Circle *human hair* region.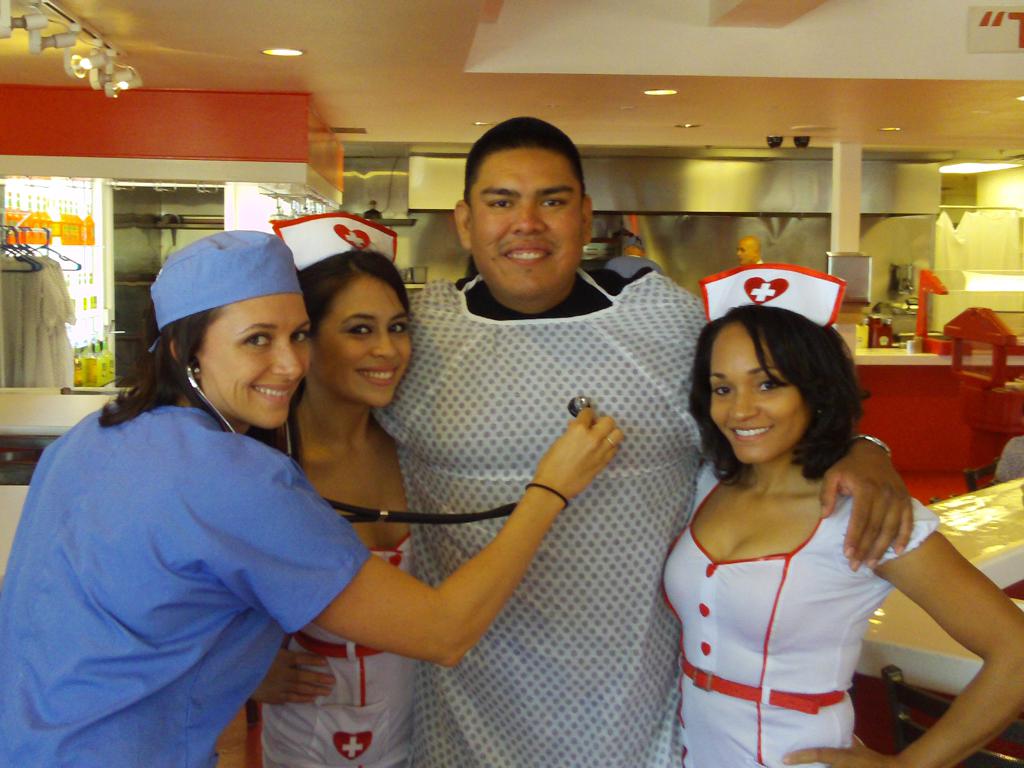
Region: bbox=[293, 249, 412, 340].
